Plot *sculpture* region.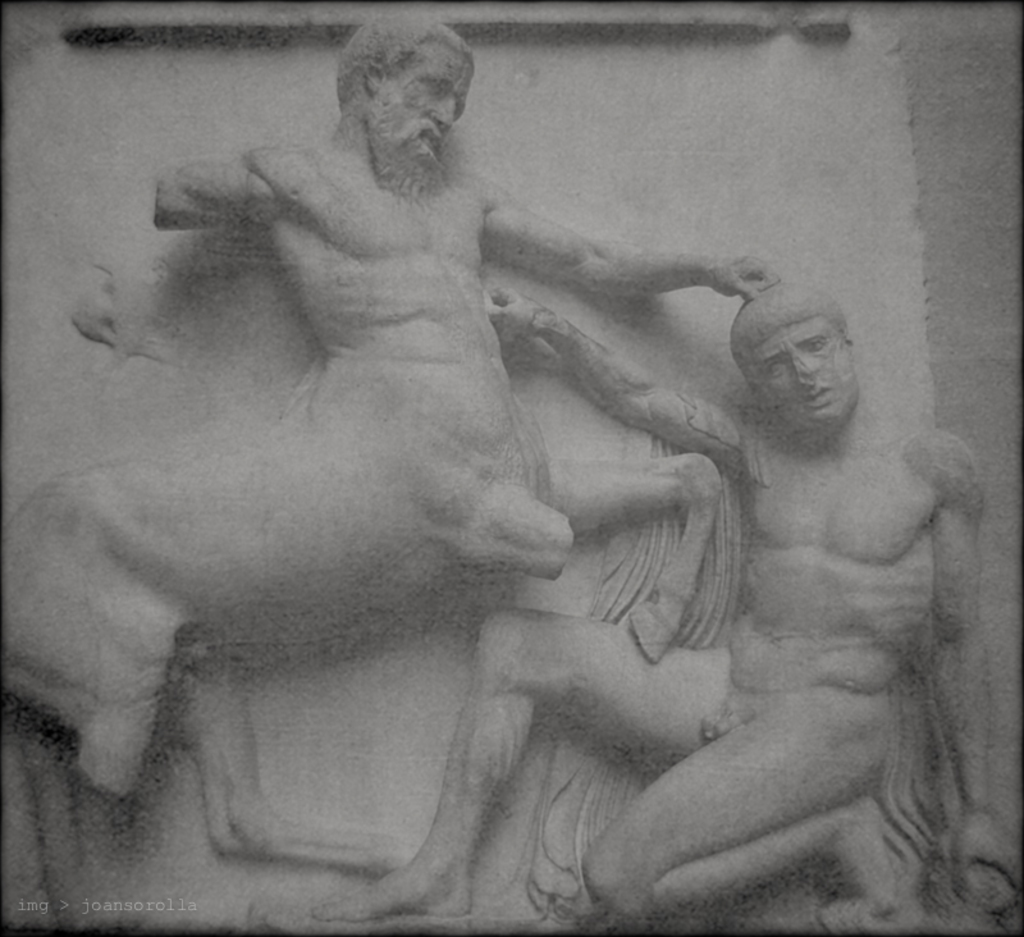
Plotted at 0,3,724,881.
